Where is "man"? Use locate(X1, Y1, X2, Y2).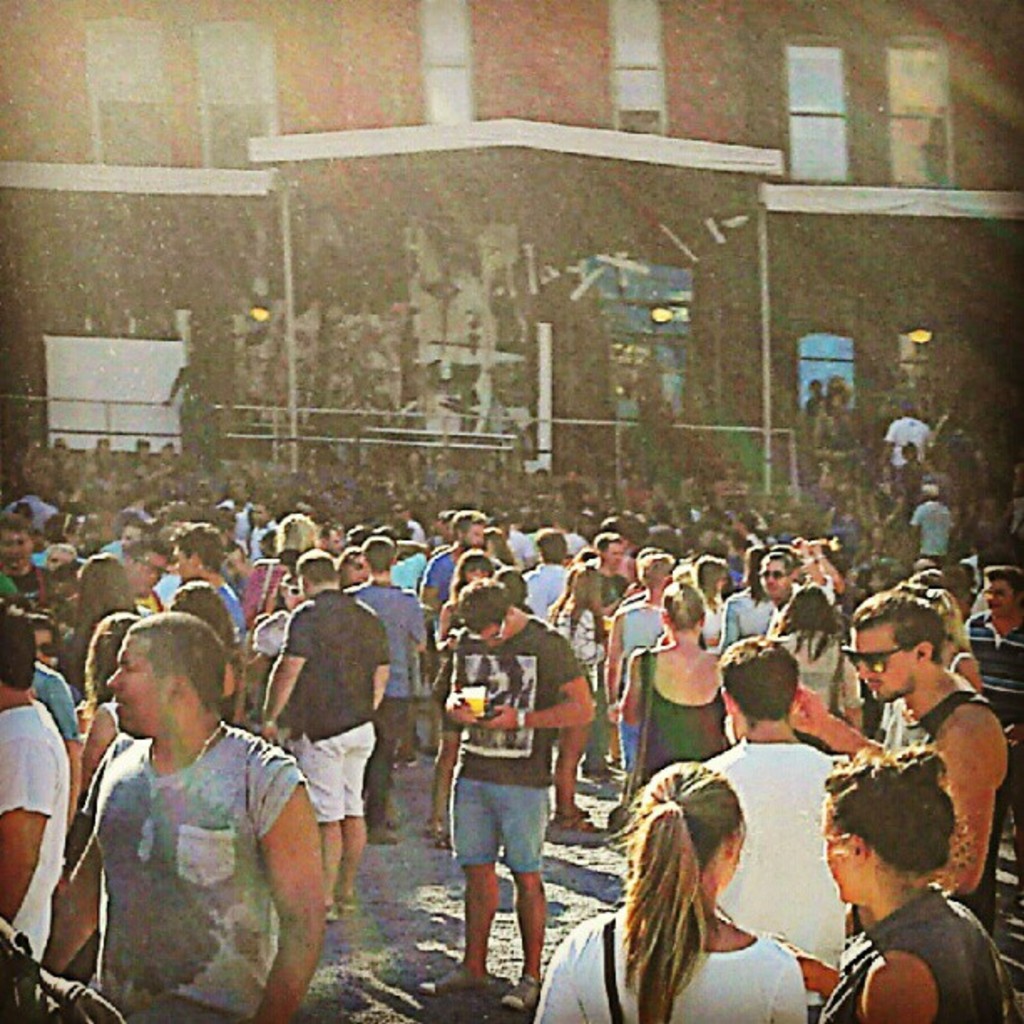
locate(169, 525, 249, 704).
